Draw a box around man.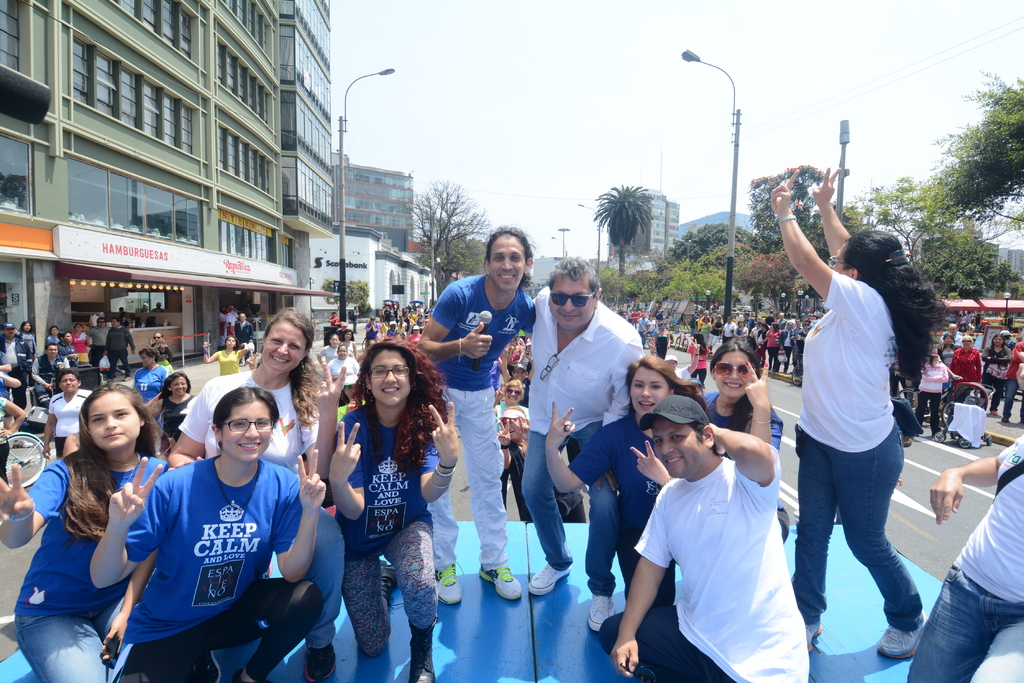
<region>351, 305, 360, 334</region>.
